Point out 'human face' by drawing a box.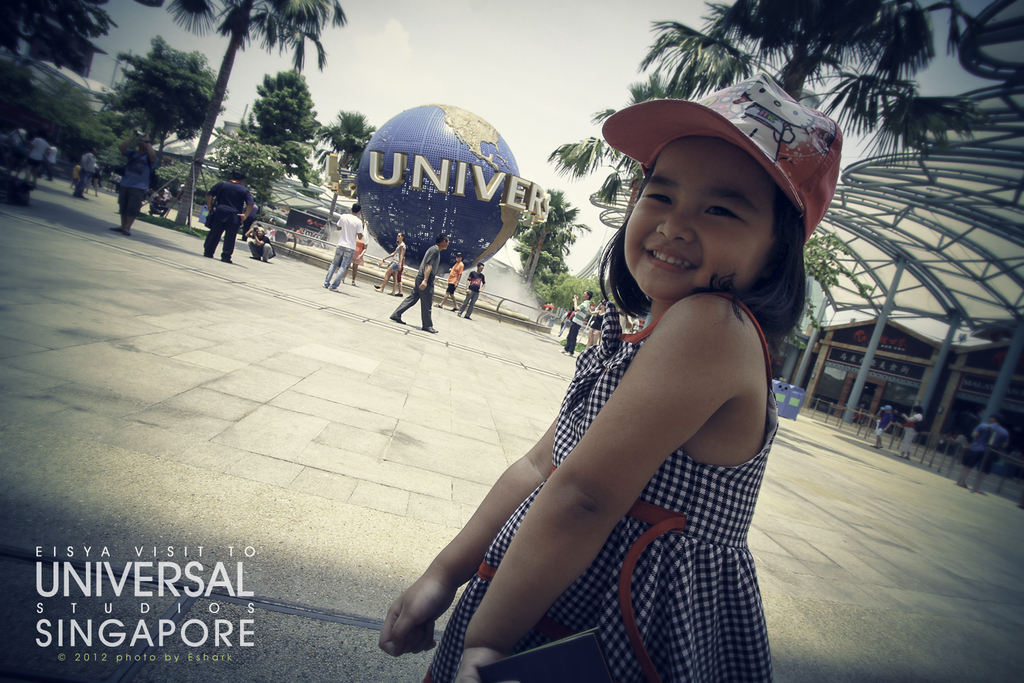
bbox(625, 138, 767, 299).
